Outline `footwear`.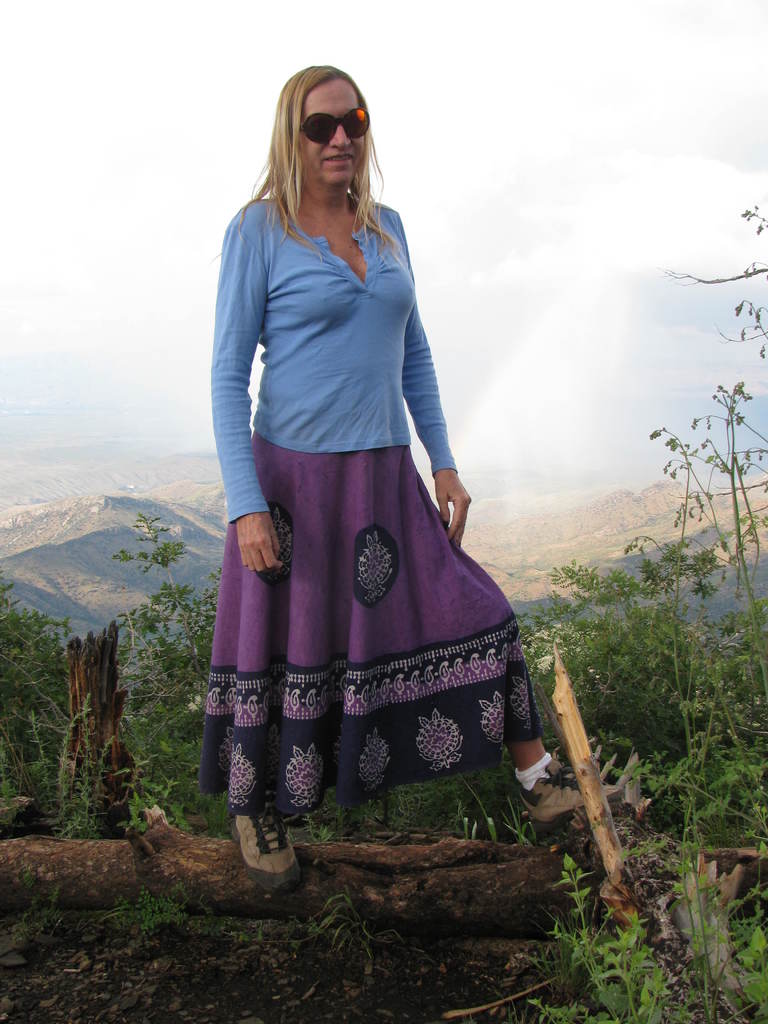
Outline: <box>510,749,622,829</box>.
